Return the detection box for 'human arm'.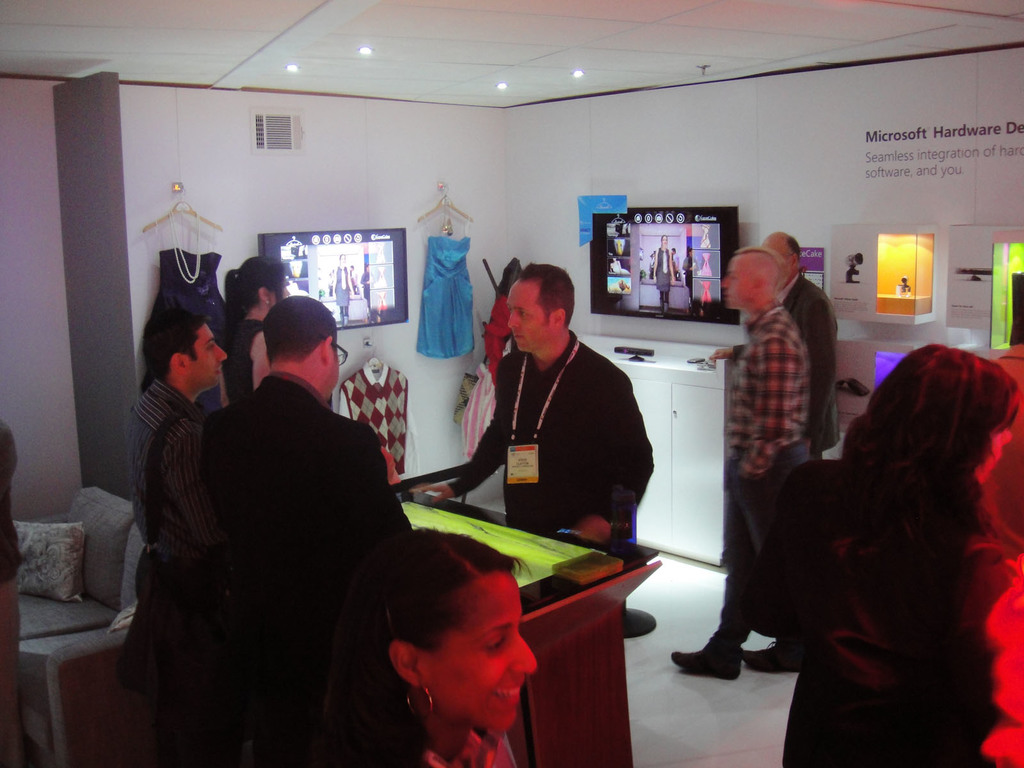
(346,423,412,553).
